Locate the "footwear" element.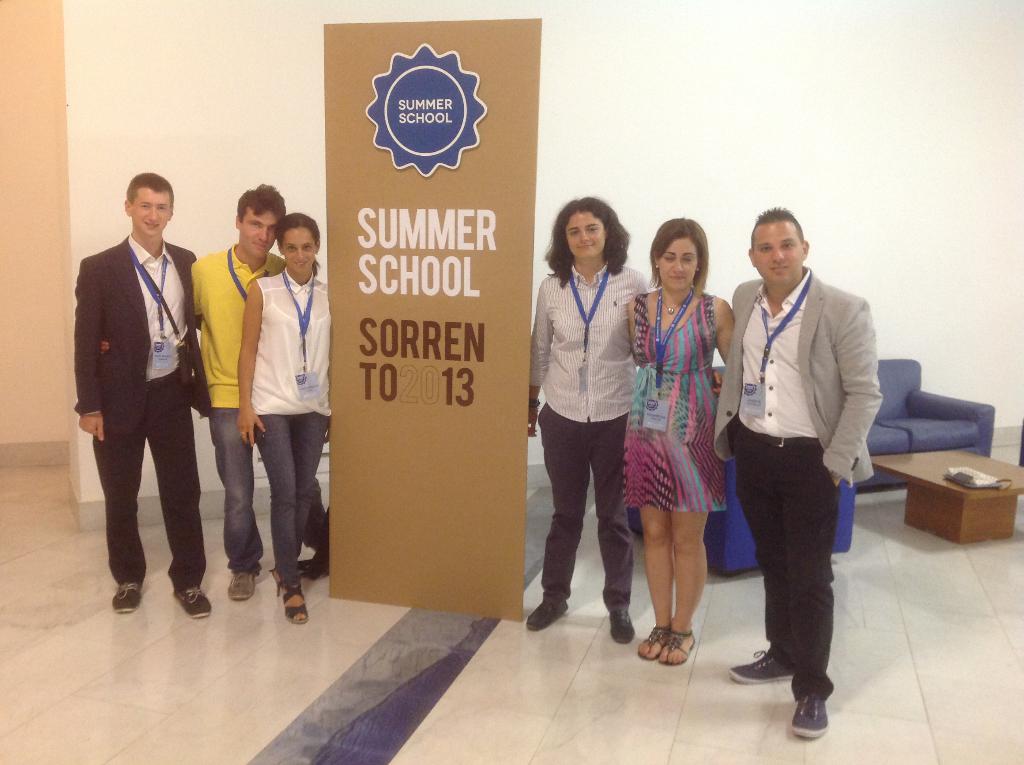
Element bbox: bbox(609, 609, 633, 643).
